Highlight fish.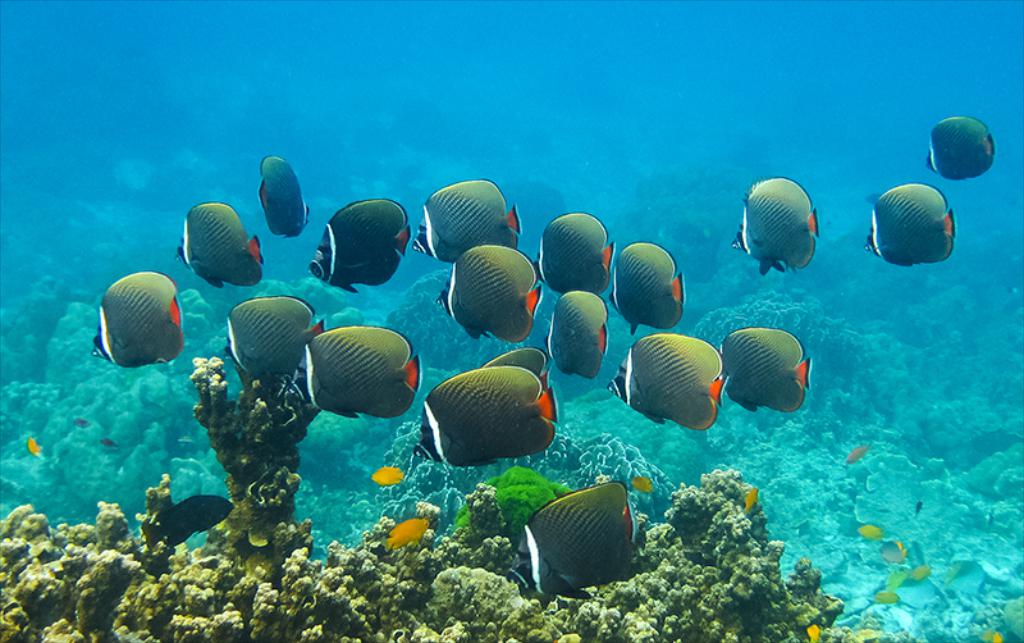
Highlighted region: locate(371, 465, 401, 488).
